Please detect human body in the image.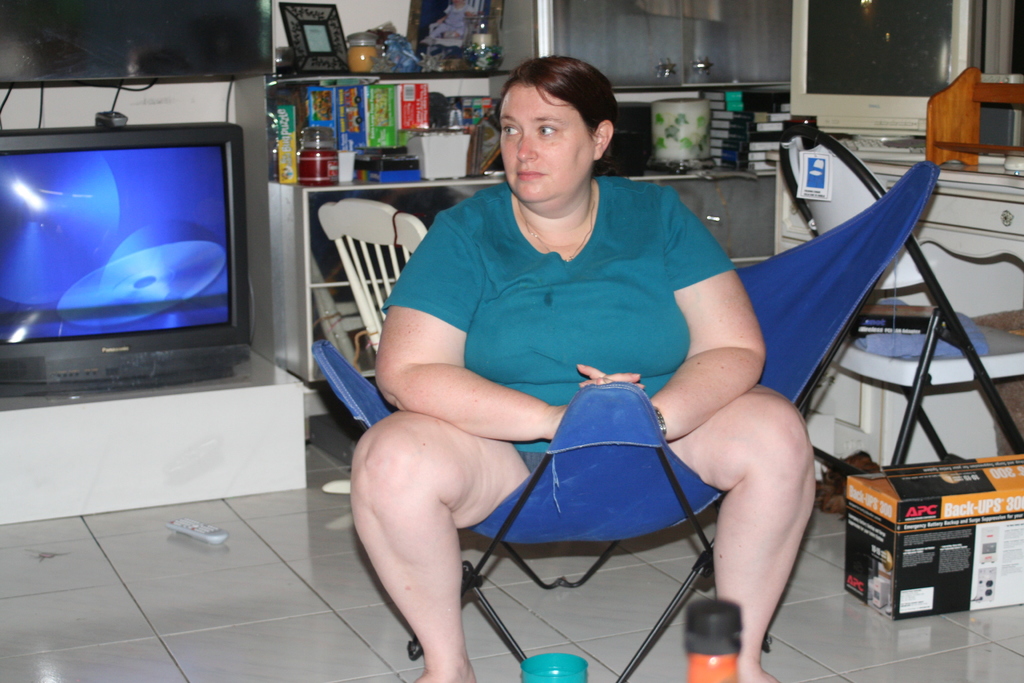
362 51 794 681.
